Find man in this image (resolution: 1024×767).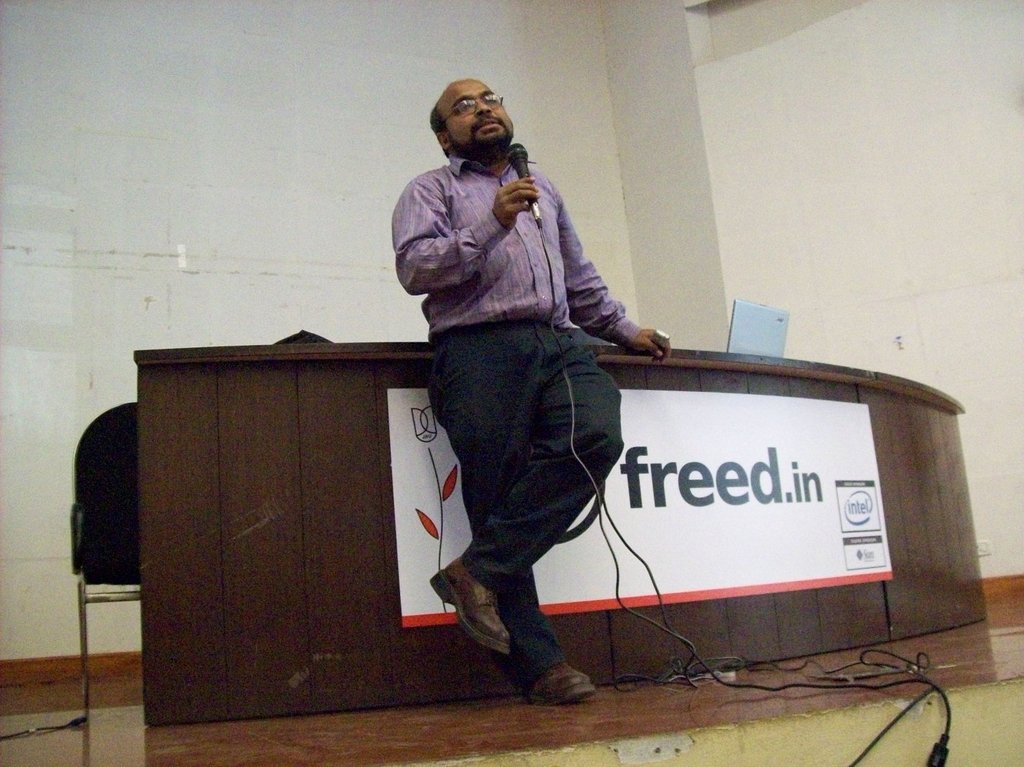
(372, 88, 660, 710).
